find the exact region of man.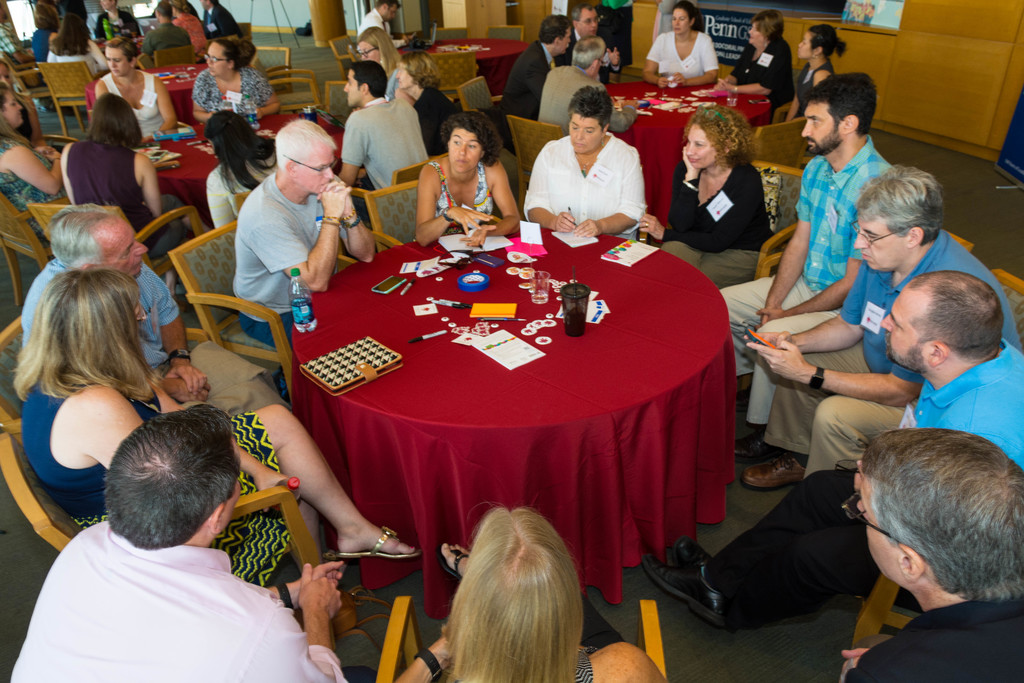
Exact region: [520, 94, 666, 233].
